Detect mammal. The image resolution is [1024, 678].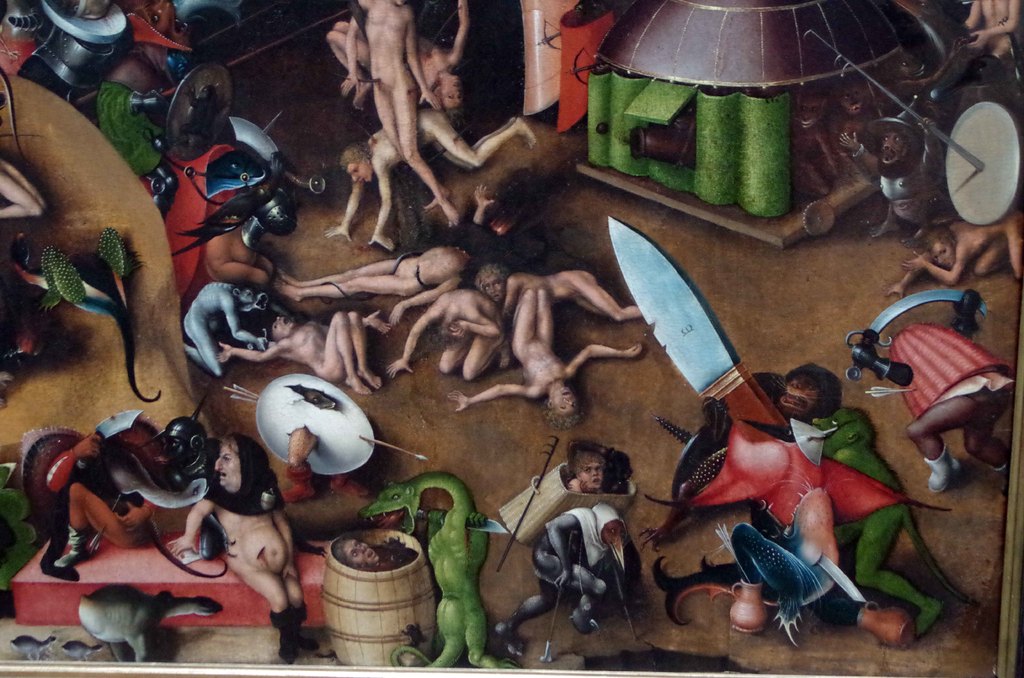
bbox=[788, 88, 842, 197].
